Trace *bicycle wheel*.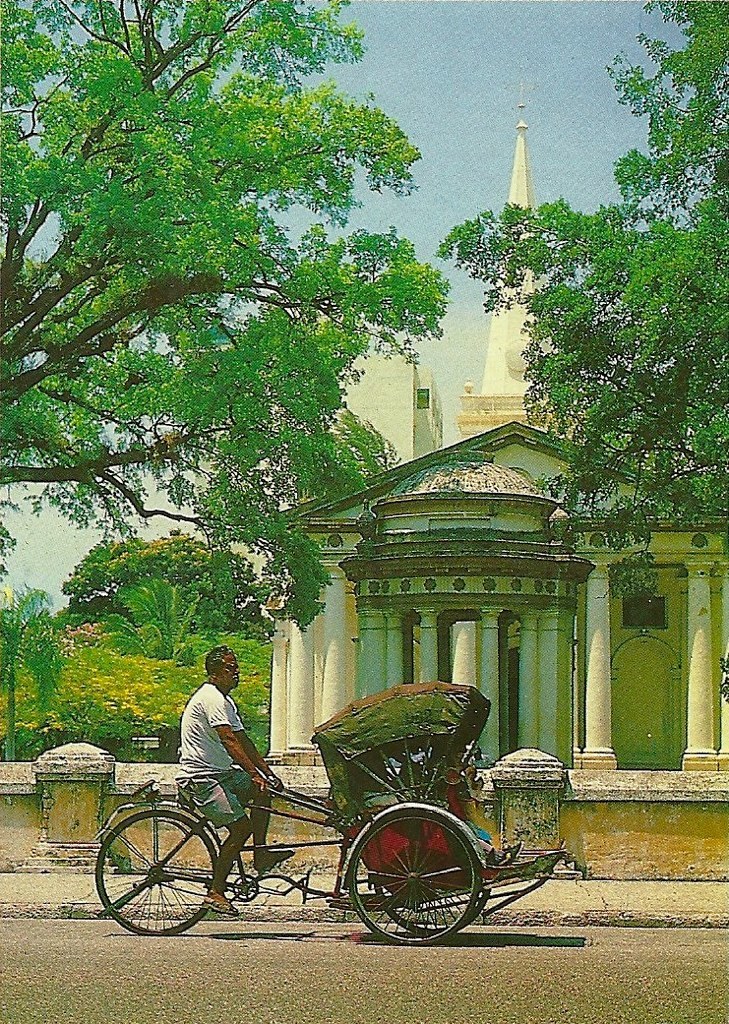
Traced to x1=379, y1=865, x2=491, y2=929.
